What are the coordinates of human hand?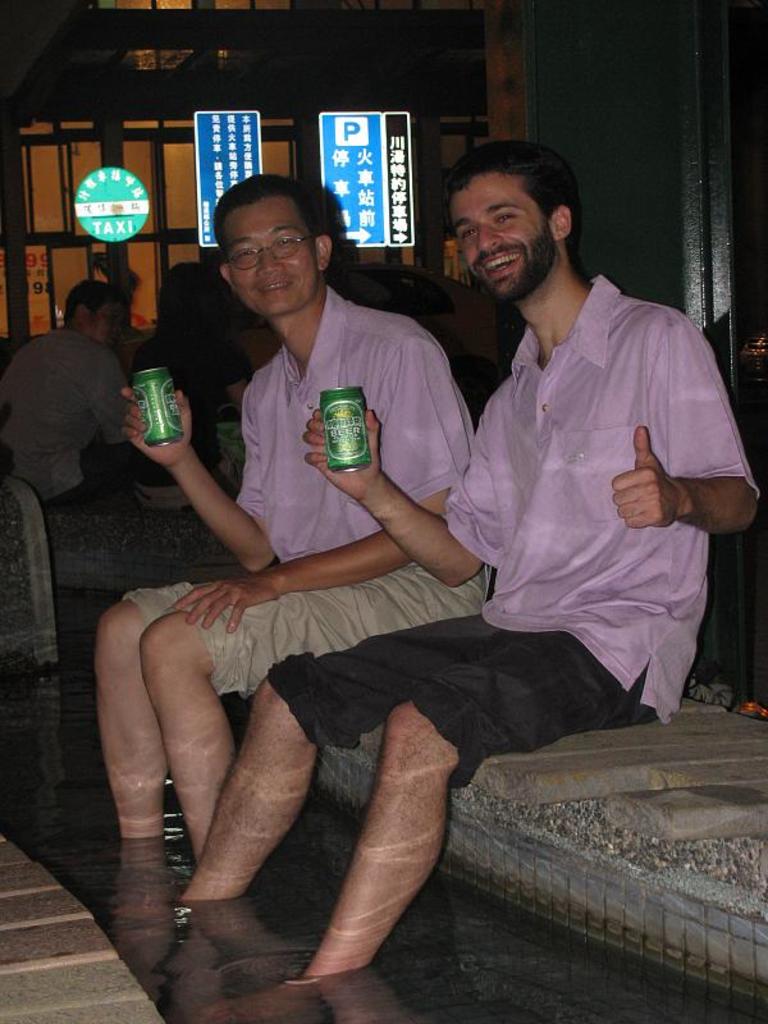
<box>118,378,193,476</box>.
